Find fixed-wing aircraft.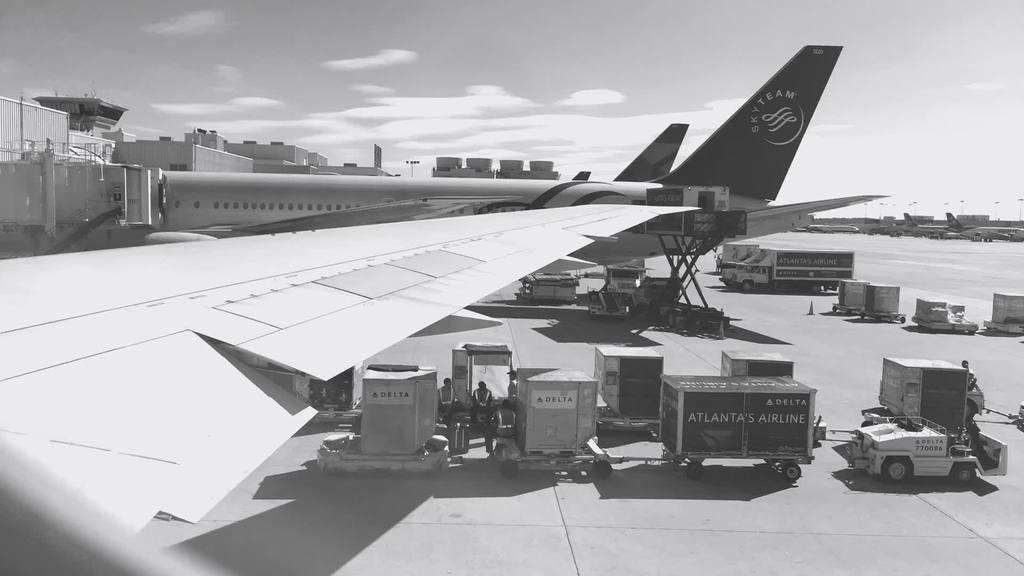
[612,124,690,180].
